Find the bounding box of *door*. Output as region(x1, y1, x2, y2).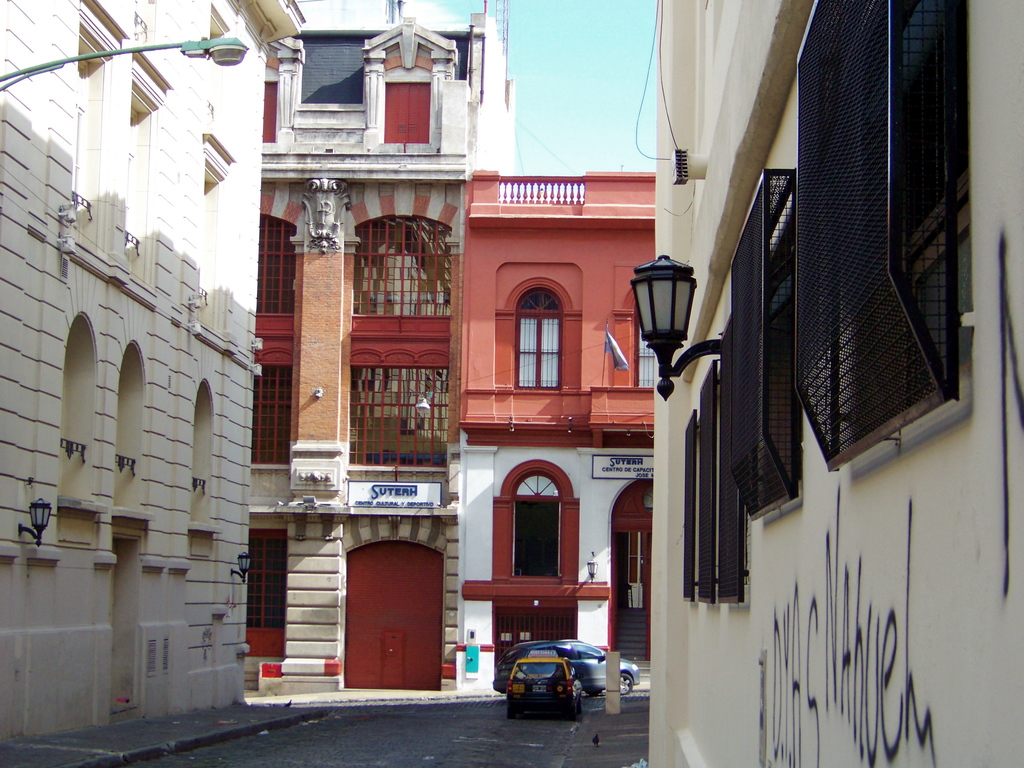
region(492, 615, 573, 685).
